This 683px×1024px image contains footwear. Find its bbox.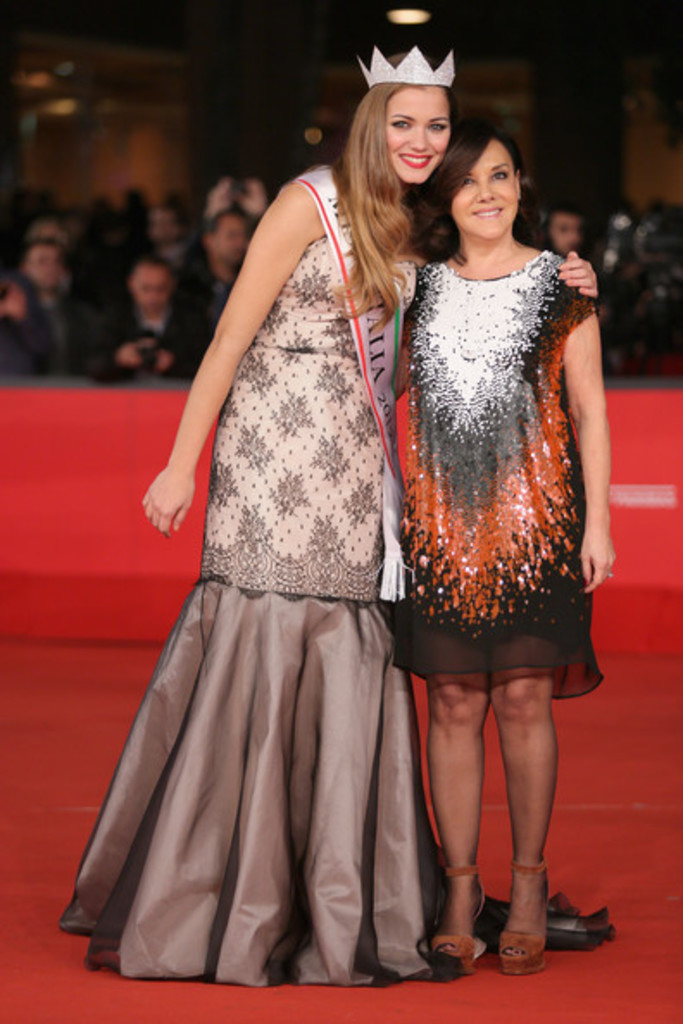
(x1=423, y1=865, x2=490, y2=986).
